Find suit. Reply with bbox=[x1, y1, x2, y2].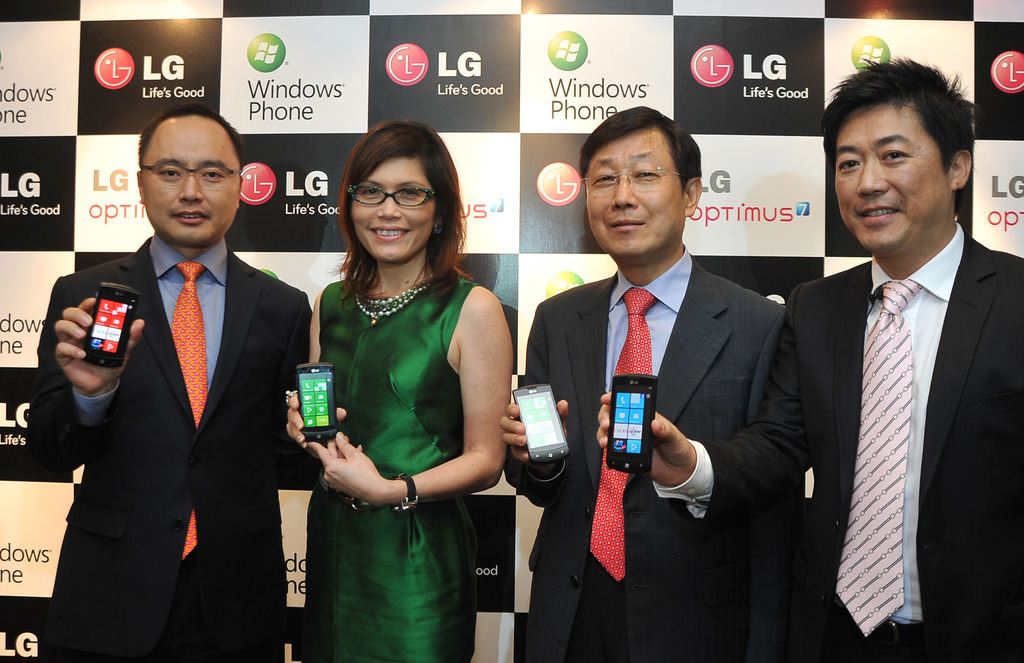
bbox=[47, 91, 312, 662].
